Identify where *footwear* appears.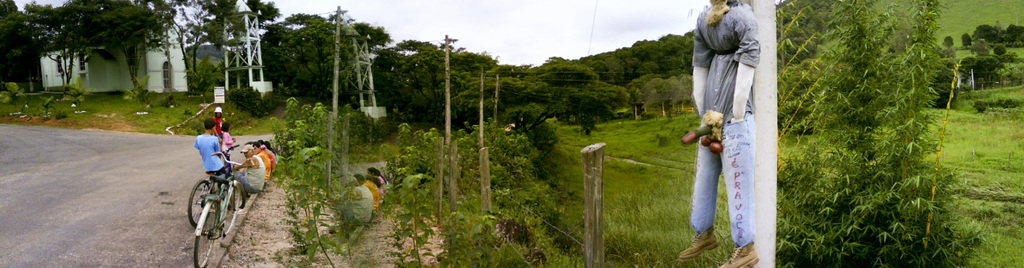
Appears at [719,244,759,267].
